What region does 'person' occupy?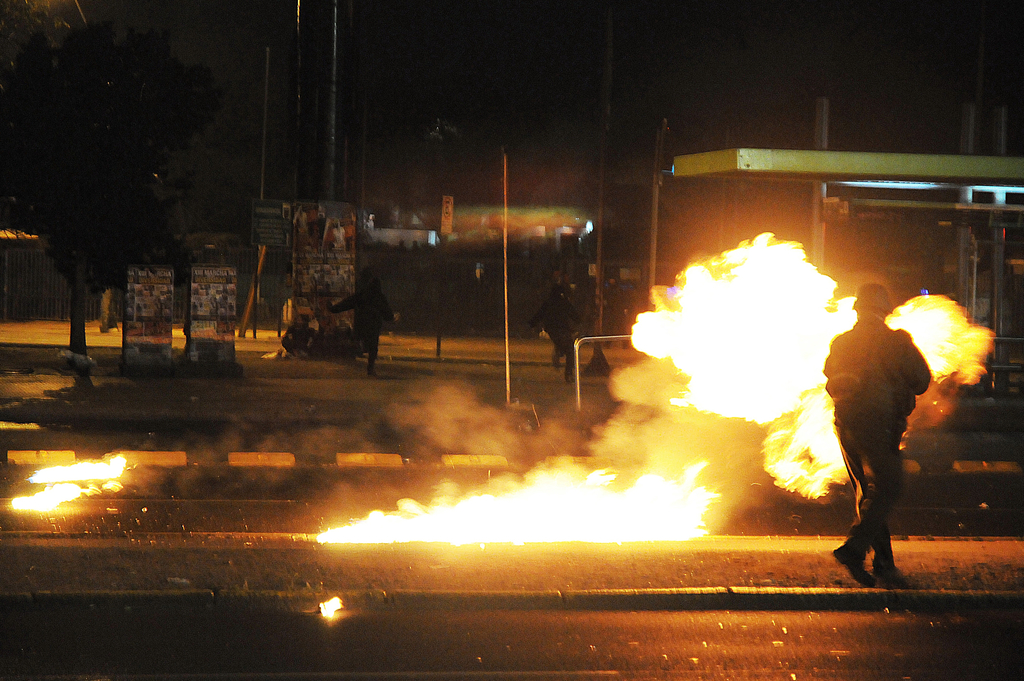
region(831, 276, 959, 584).
